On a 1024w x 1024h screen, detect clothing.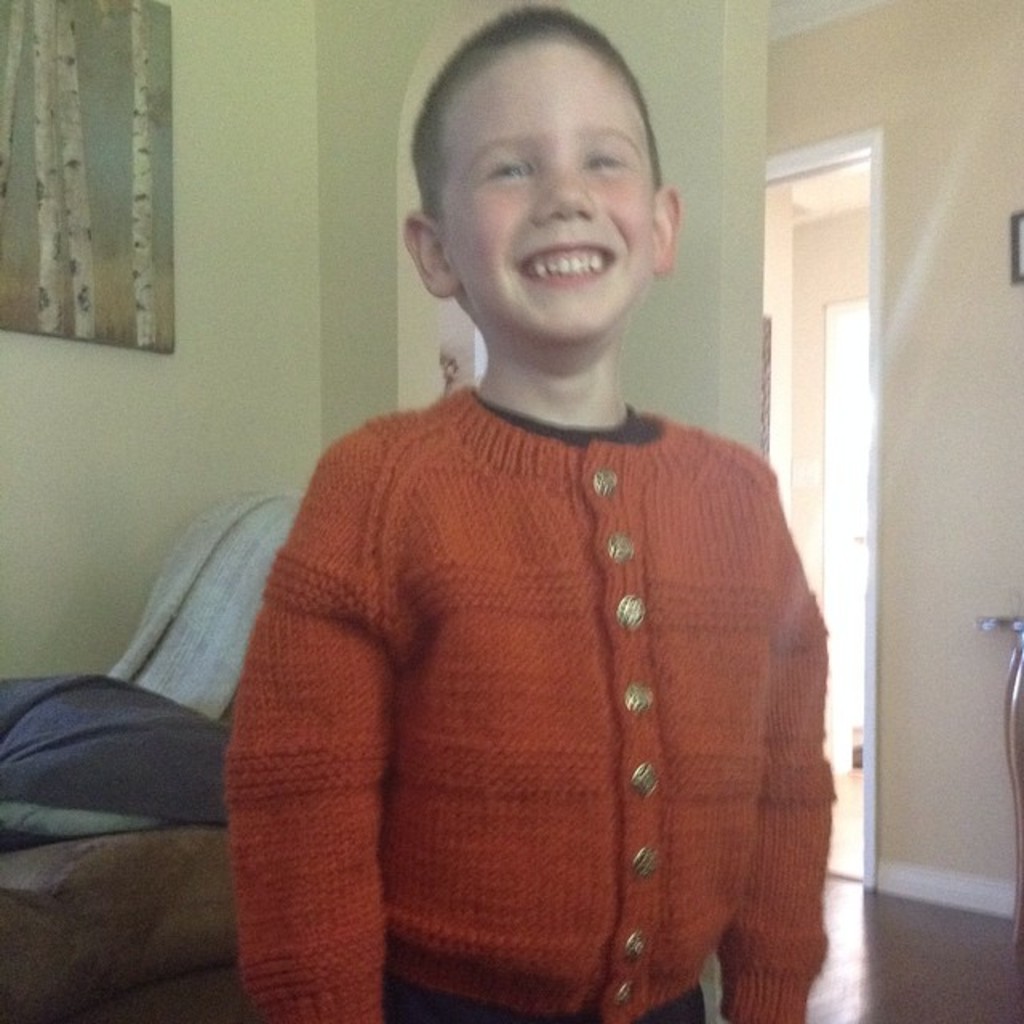
<bbox>210, 379, 875, 1022</bbox>.
